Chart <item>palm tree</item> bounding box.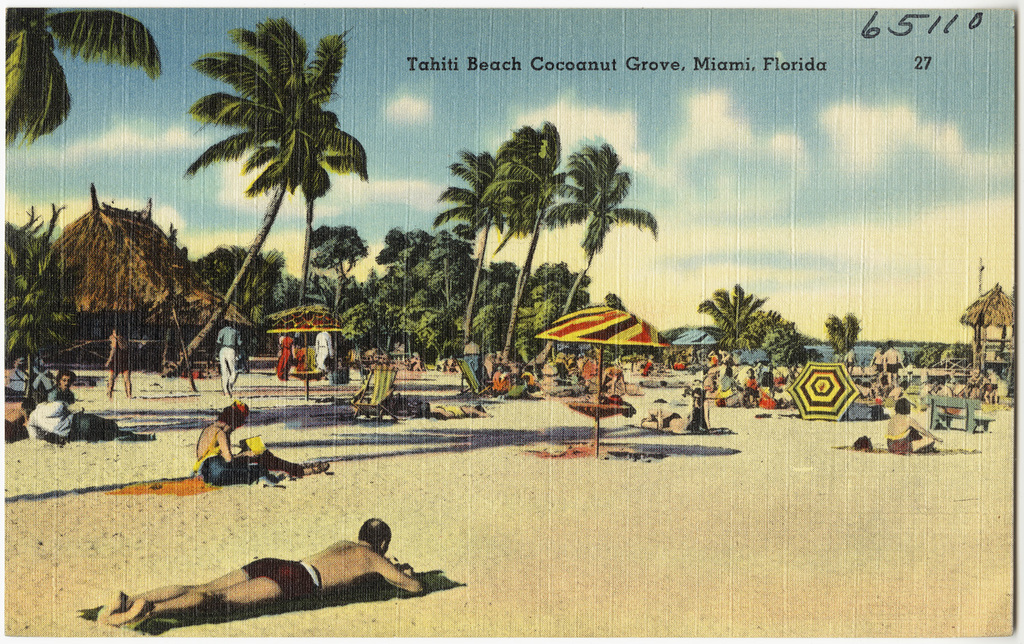
Charted: 700 282 773 345.
